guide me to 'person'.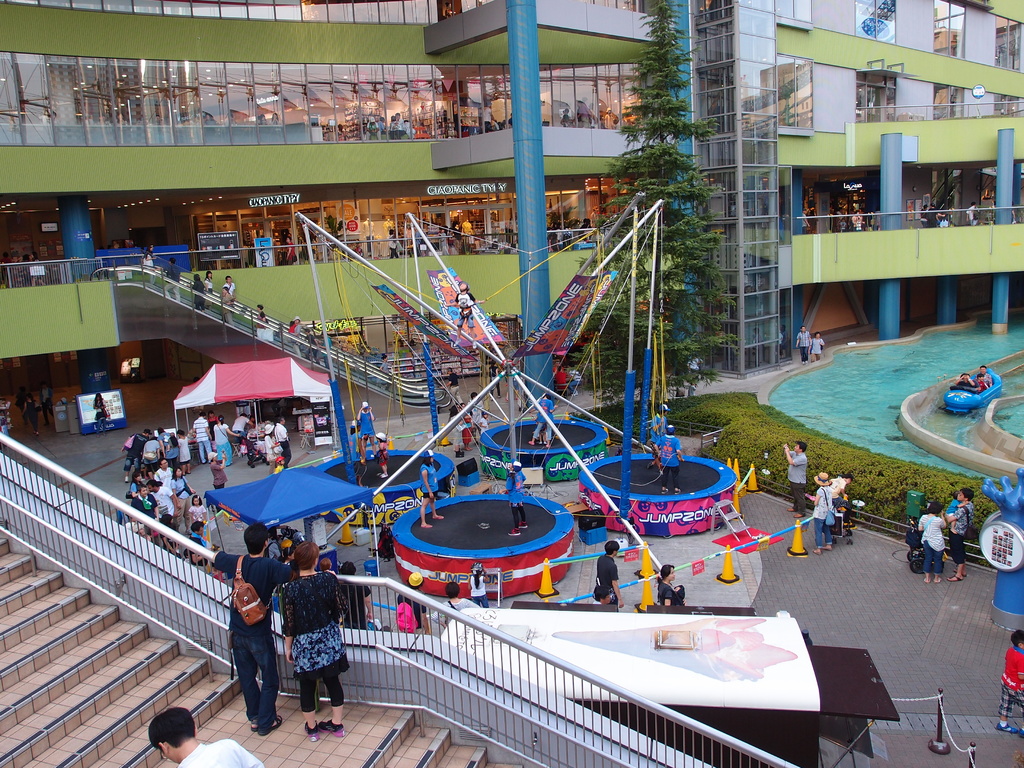
Guidance: [223, 277, 236, 311].
